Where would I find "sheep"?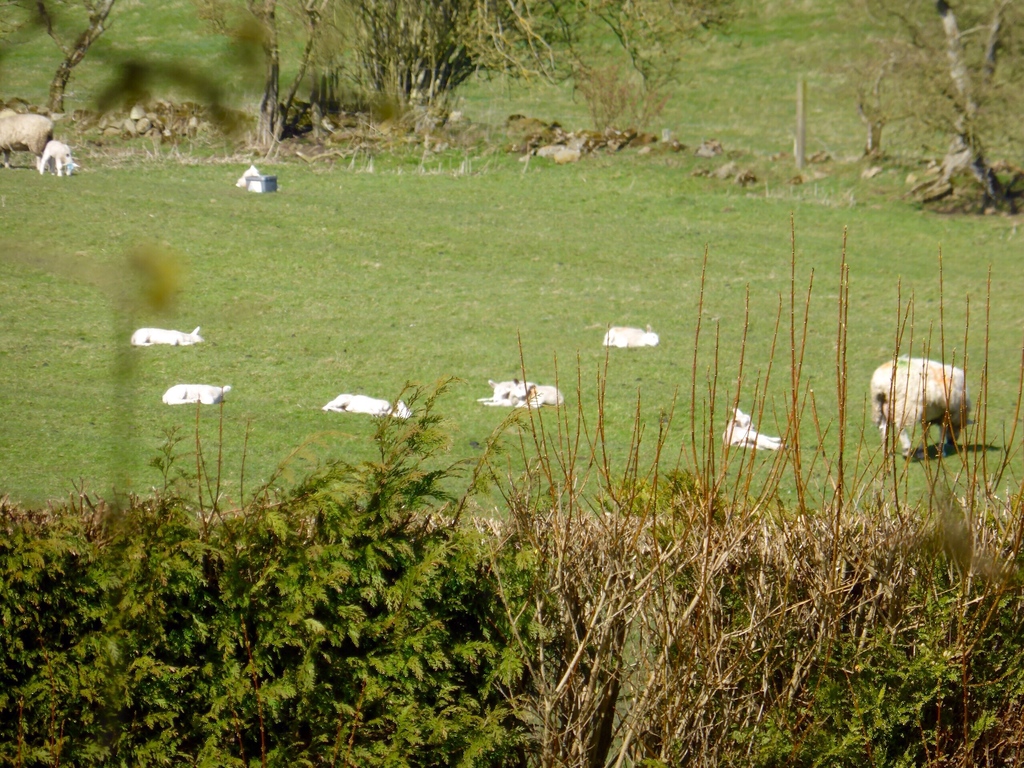
At bbox=[480, 378, 563, 408].
